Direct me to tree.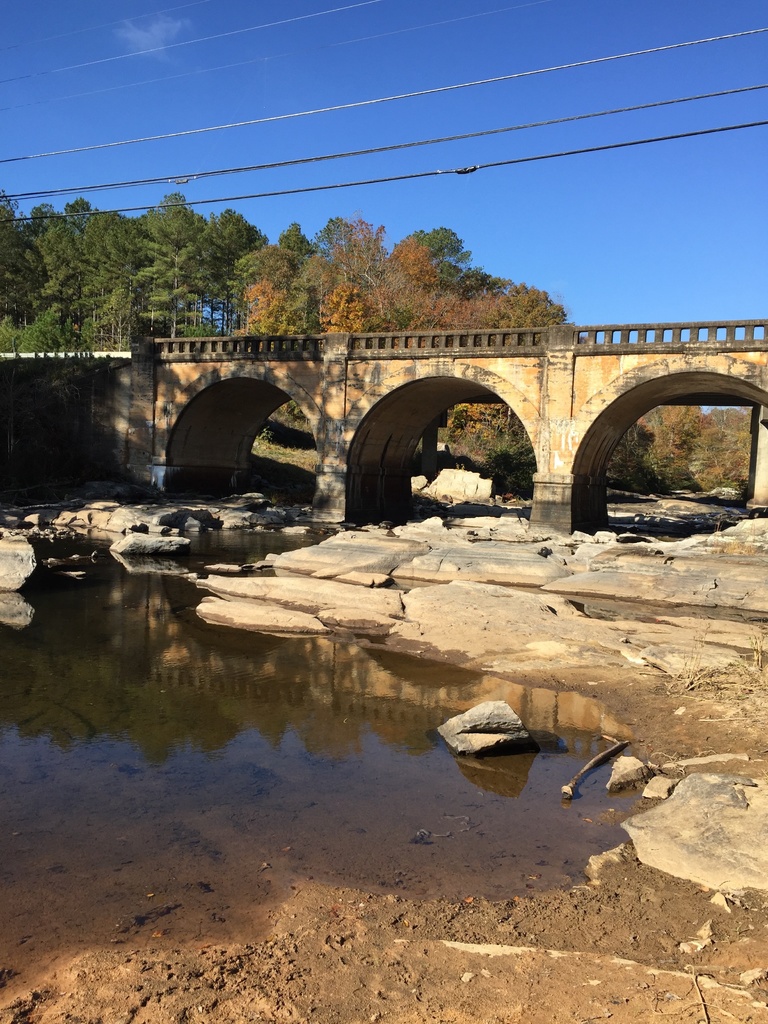
Direction: bbox(287, 278, 390, 337).
